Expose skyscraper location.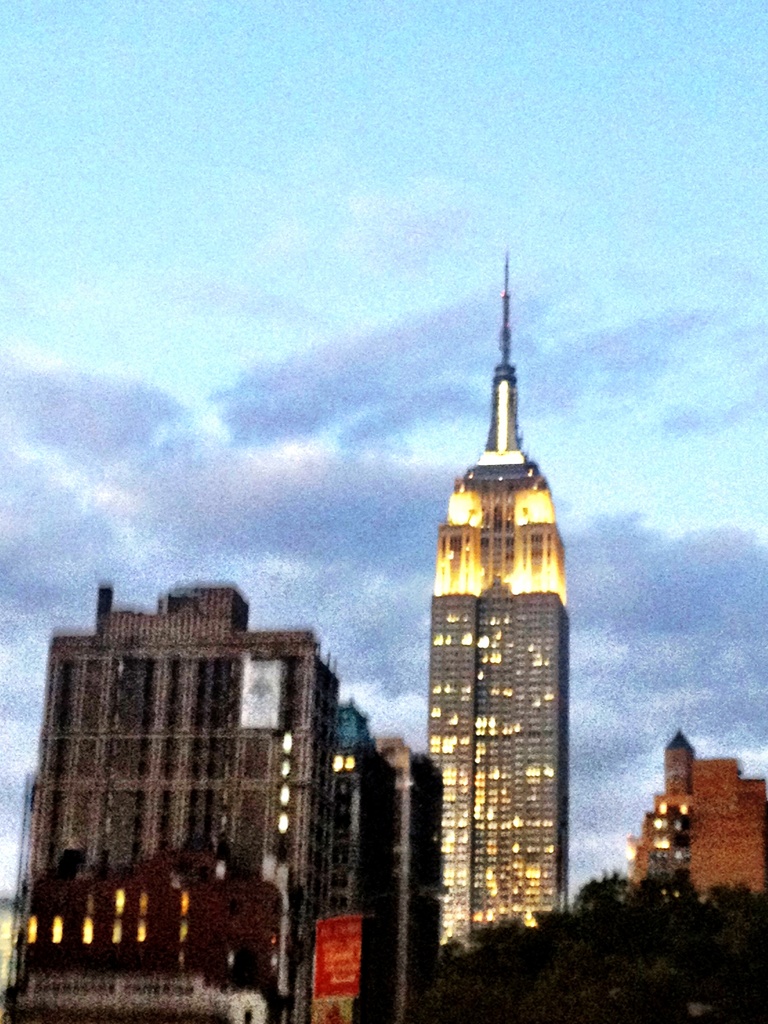
Exposed at BBox(28, 568, 354, 956).
